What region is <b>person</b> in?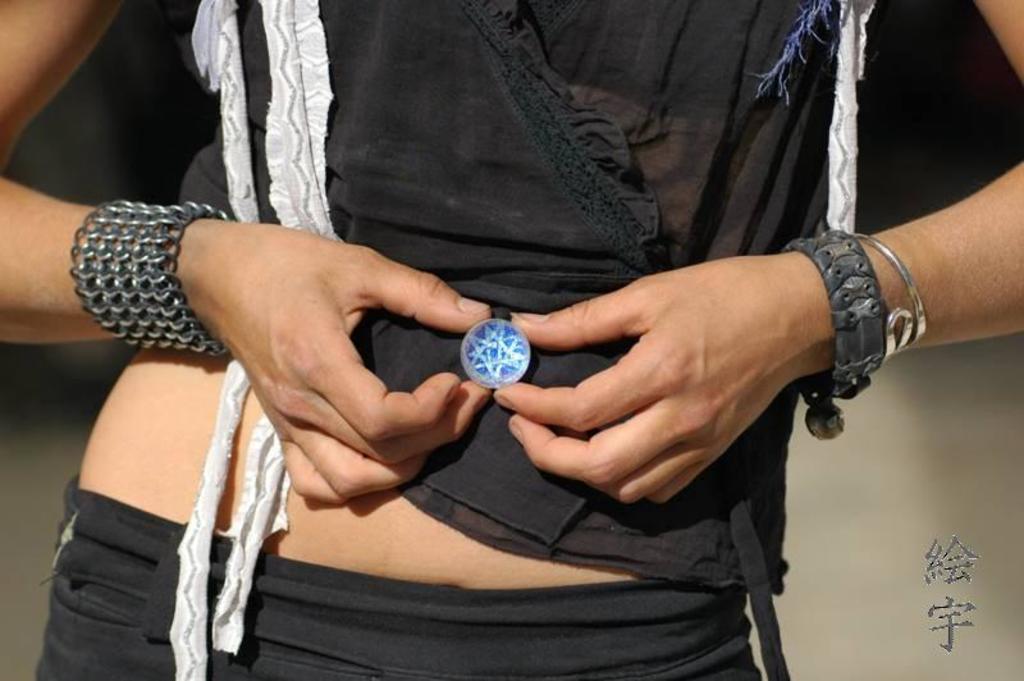
(left=0, top=0, right=1023, bottom=672).
